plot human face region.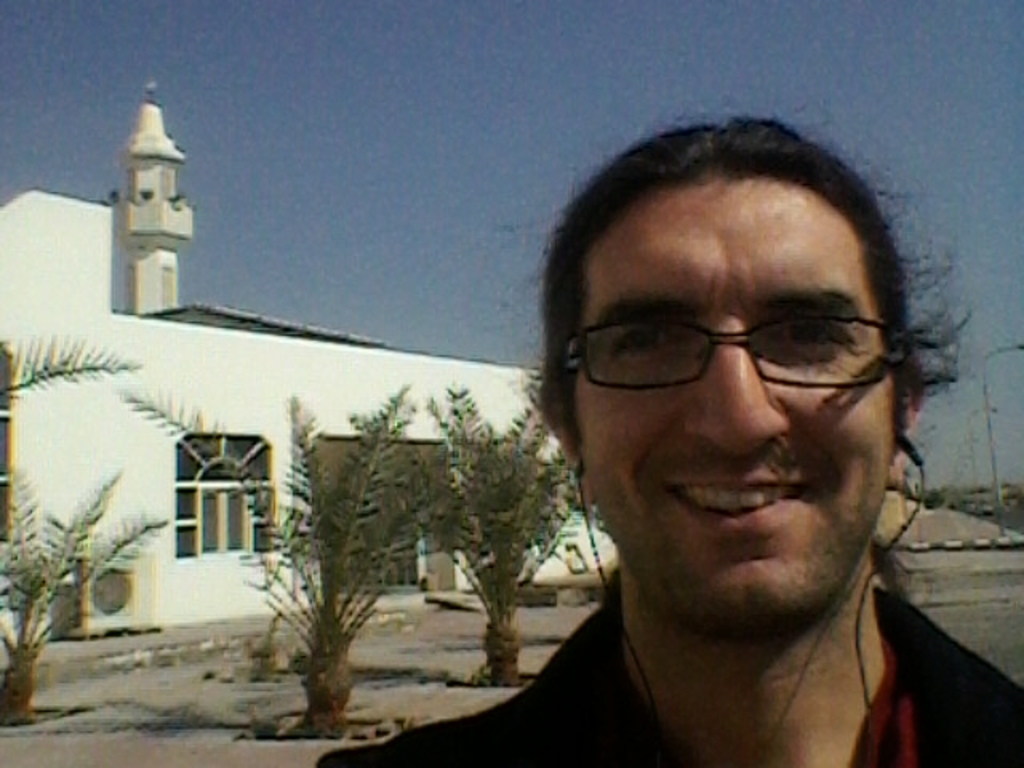
Plotted at box=[579, 182, 898, 630].
